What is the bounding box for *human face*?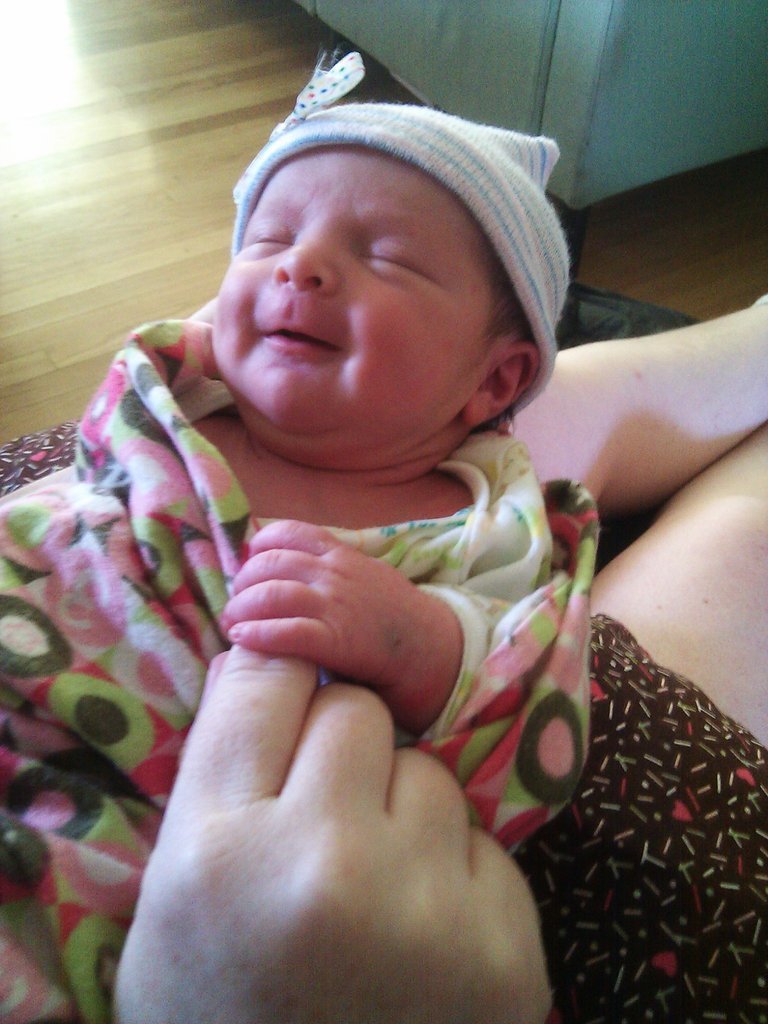
left=216, top=140, right=491, bottom=436.
